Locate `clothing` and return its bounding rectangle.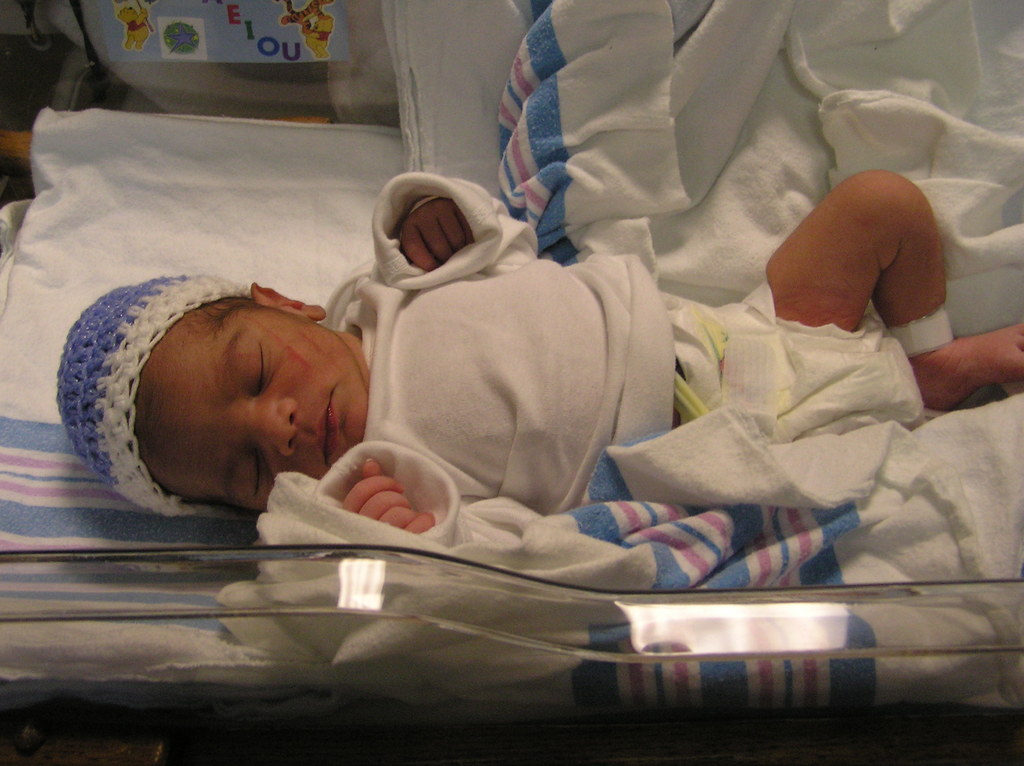
(308,157,701,543).
